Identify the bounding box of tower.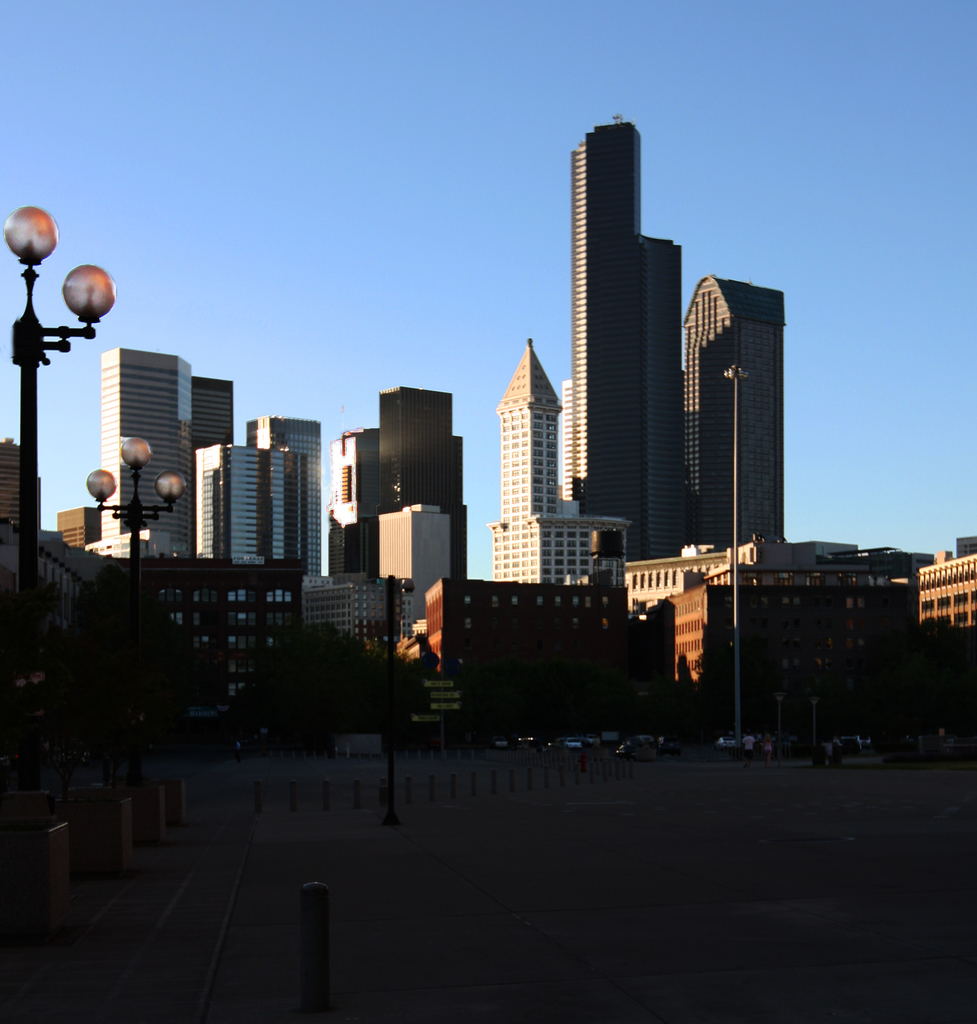
(x1=95, y1=351, x2=191, y2=554).
